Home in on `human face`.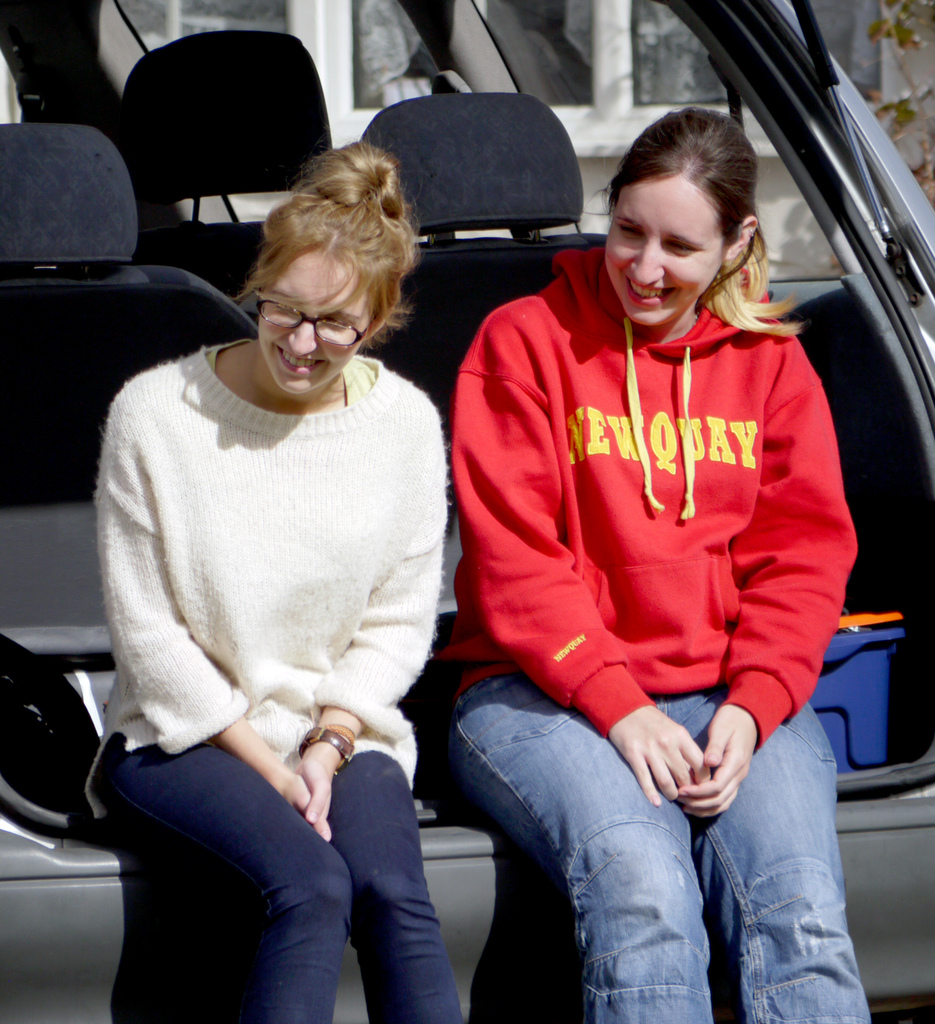
Homed in at {"x1": 256, "y1": 232, "x2": 394, "y2": 411}.
